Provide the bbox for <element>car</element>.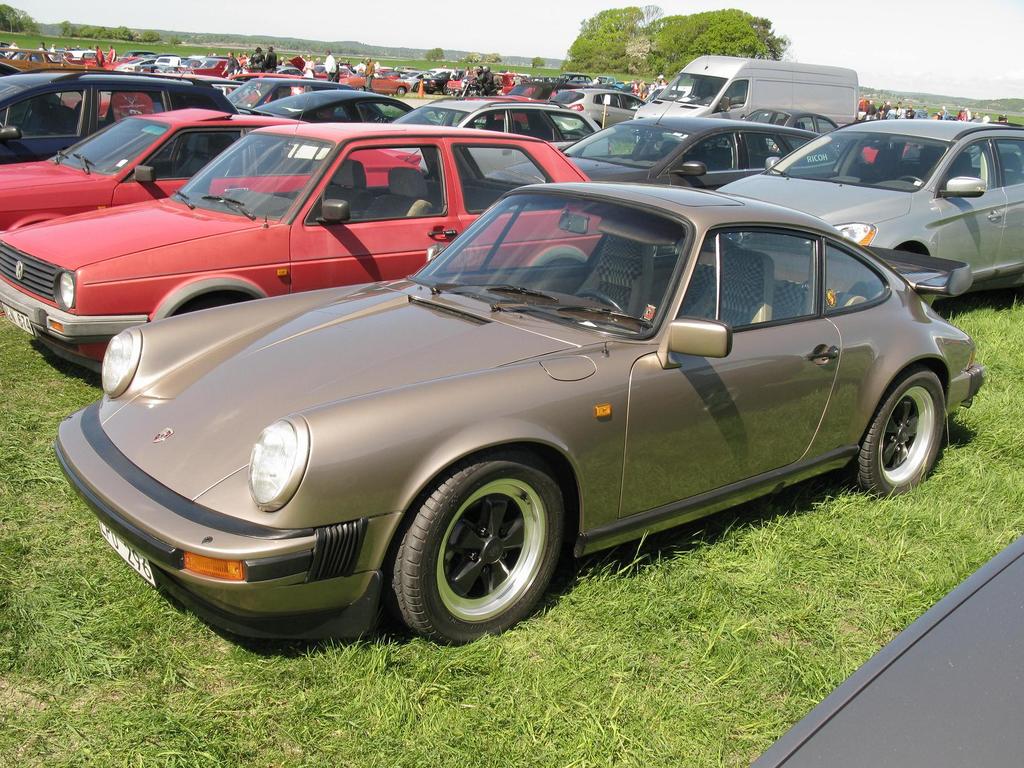
721, 118, 1023, 318.
